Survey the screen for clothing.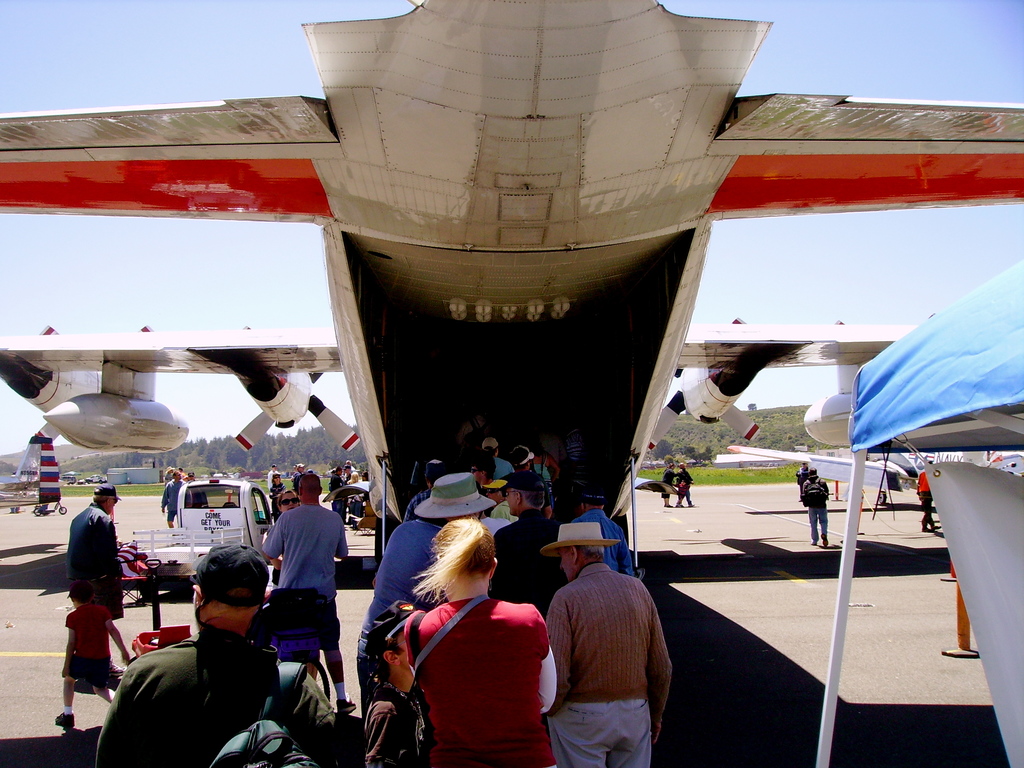
Survey found: (95, 620, 284, 765).
